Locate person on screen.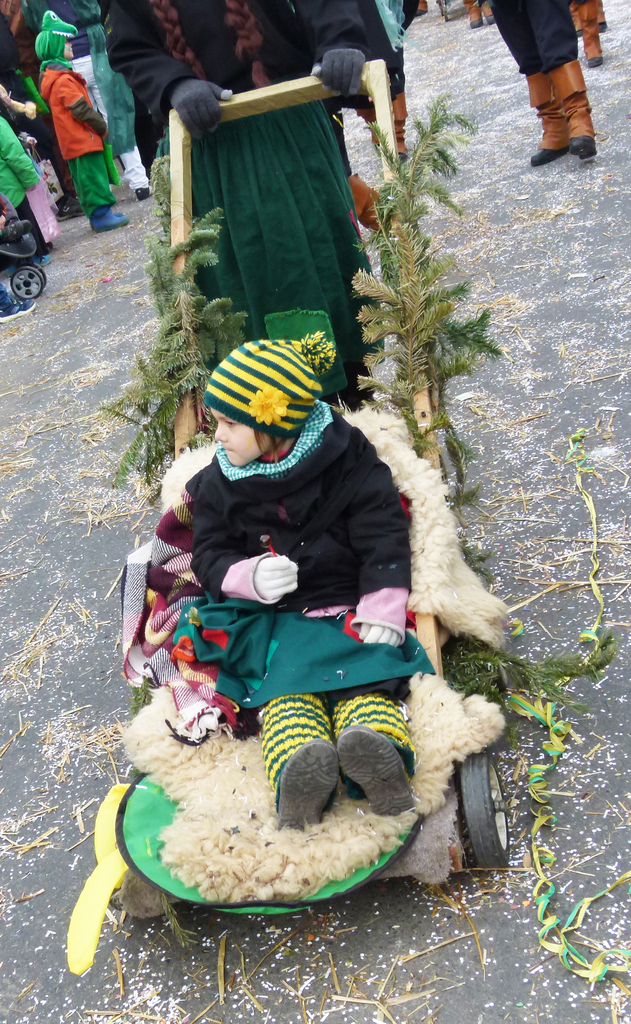
On screen at bbox=[101, 0, 372, 413].
